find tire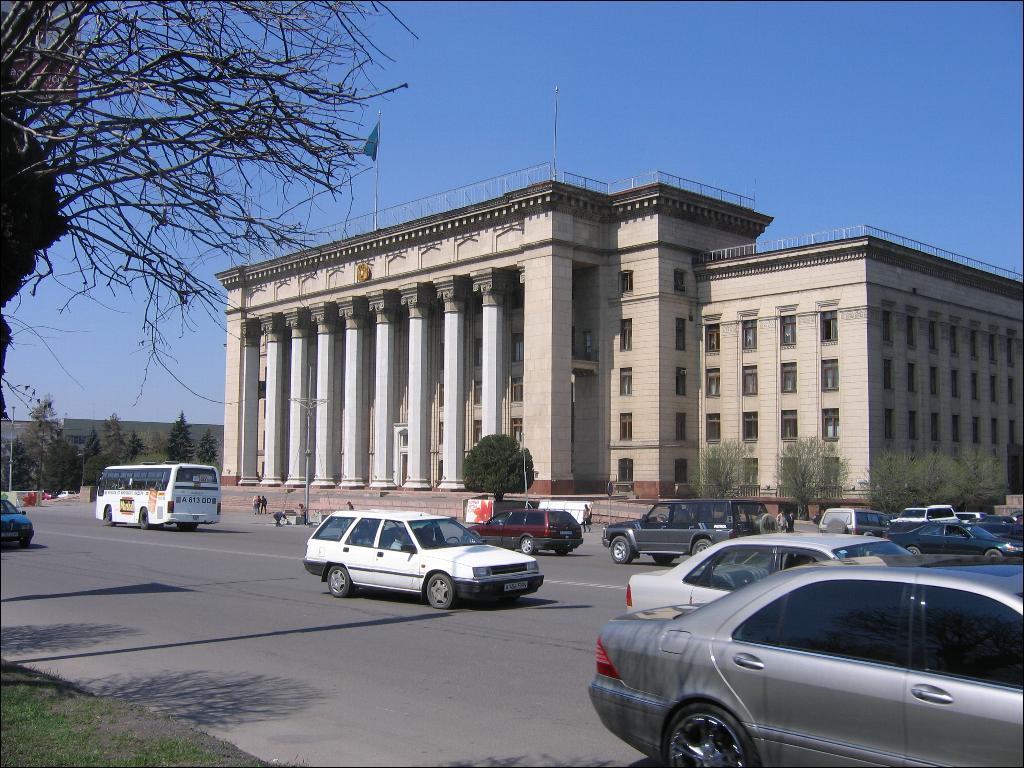
(606,533,634,566)
